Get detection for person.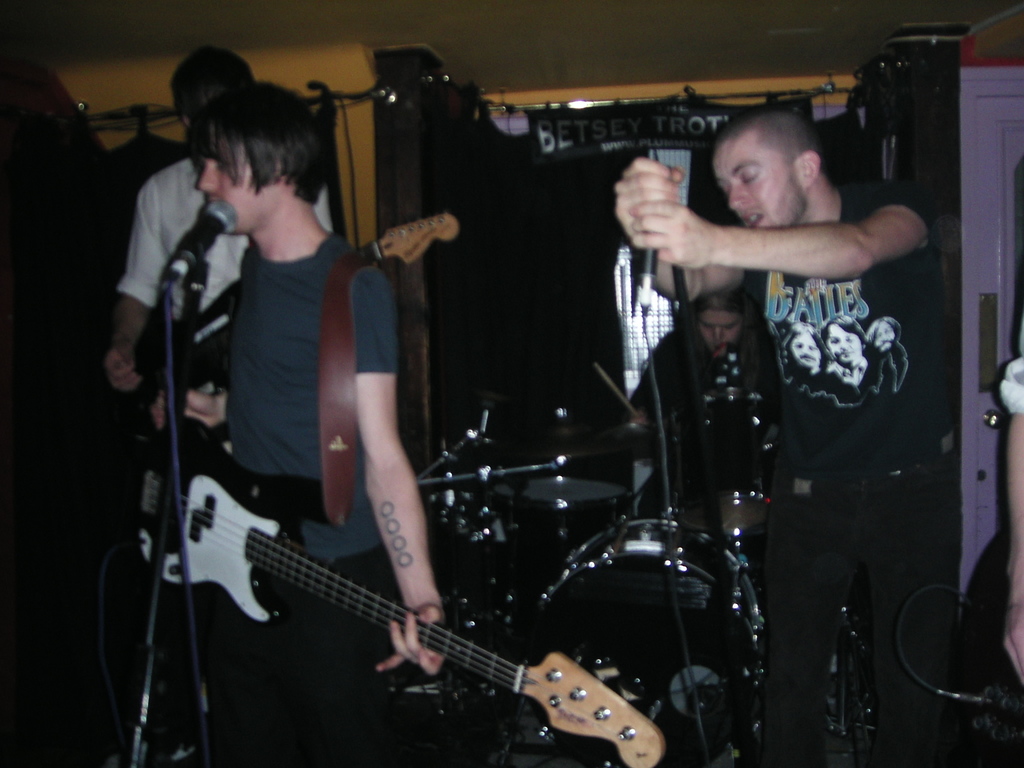
Detection: BBox(148, 81, 442, 767).
